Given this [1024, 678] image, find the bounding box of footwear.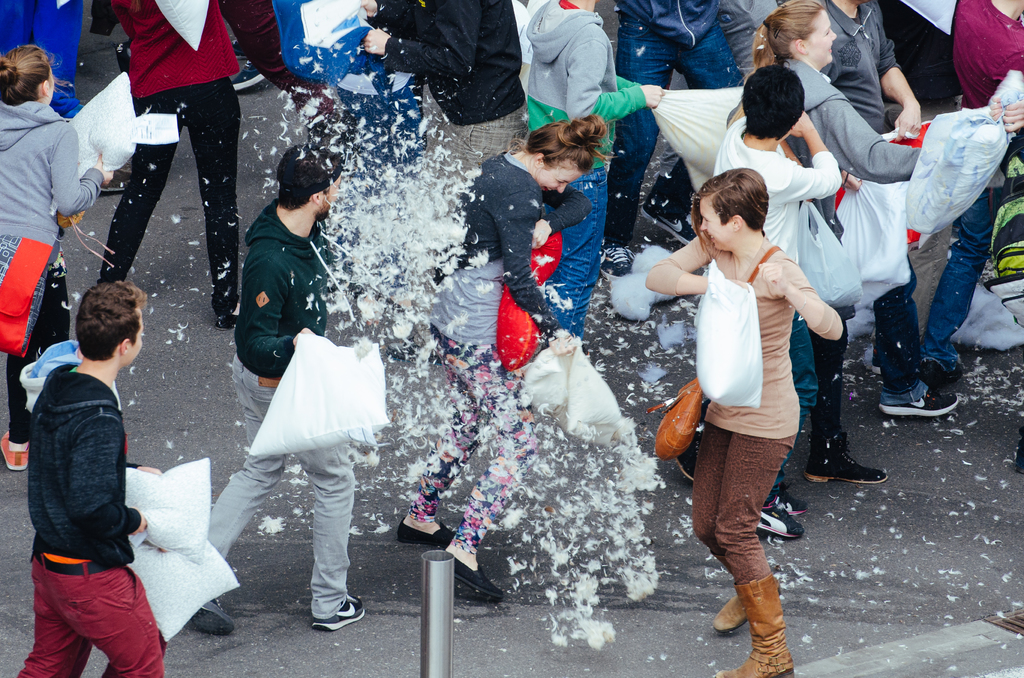
921/357/963/384.
